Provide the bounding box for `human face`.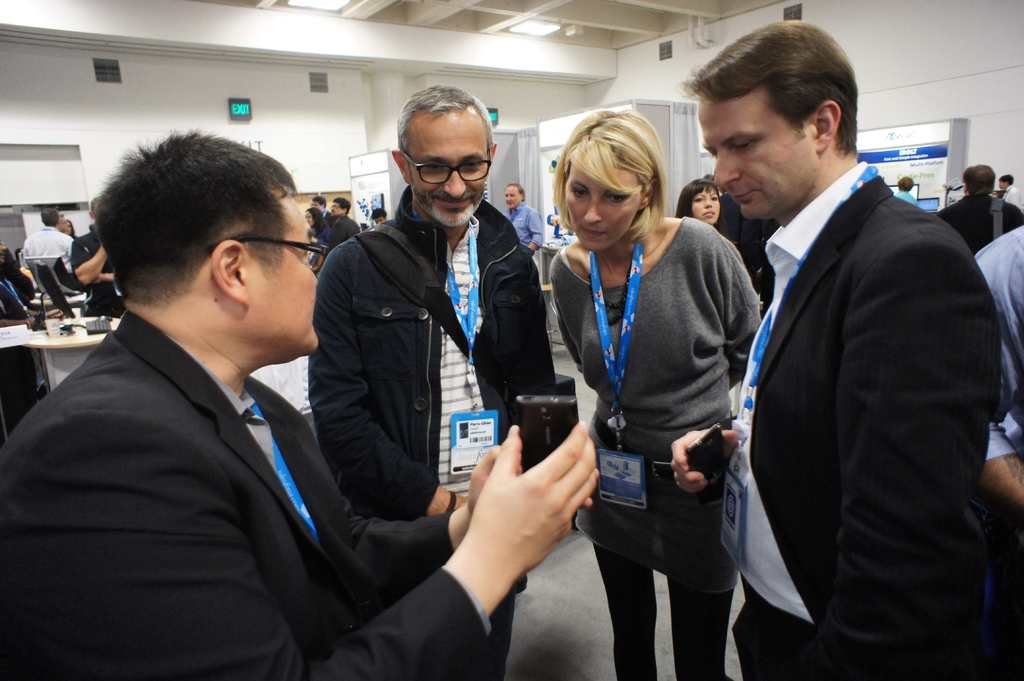
(x1=401, y1=111, x2=491, y2=225).
